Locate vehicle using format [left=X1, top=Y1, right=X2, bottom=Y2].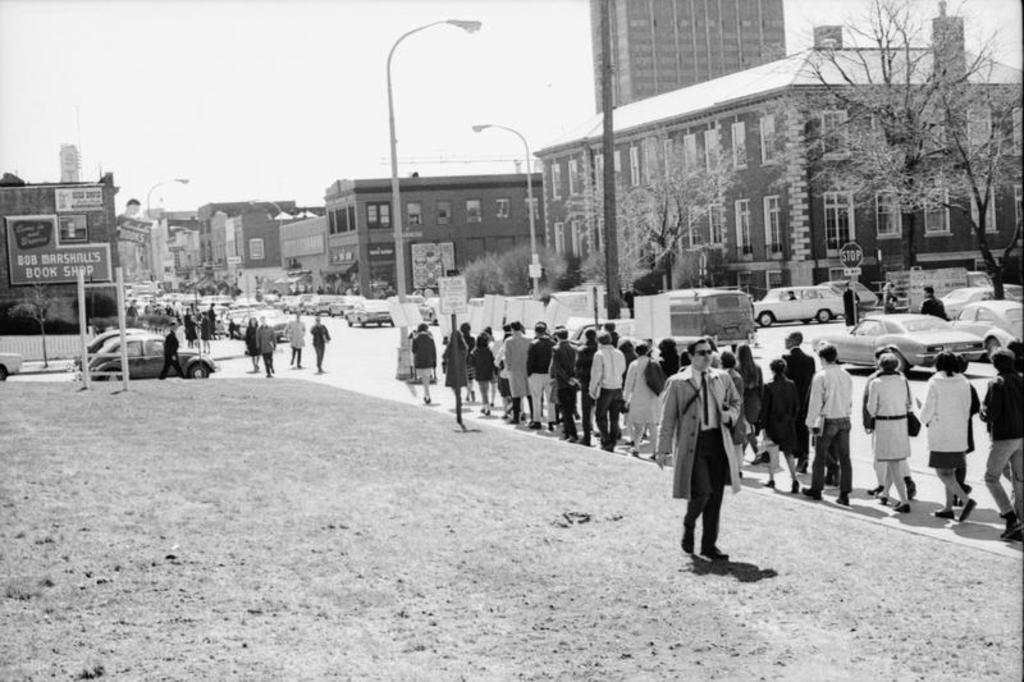
[left=754, top=283, right=849, bottom=325].
